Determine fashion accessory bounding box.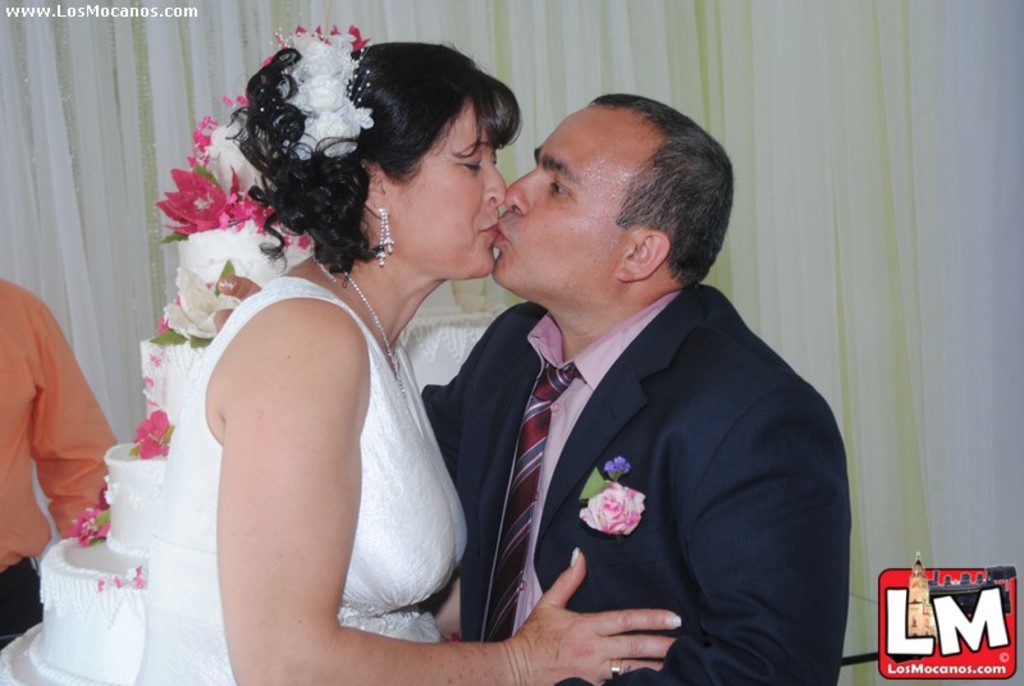
Determined: [316,261,408,403].
